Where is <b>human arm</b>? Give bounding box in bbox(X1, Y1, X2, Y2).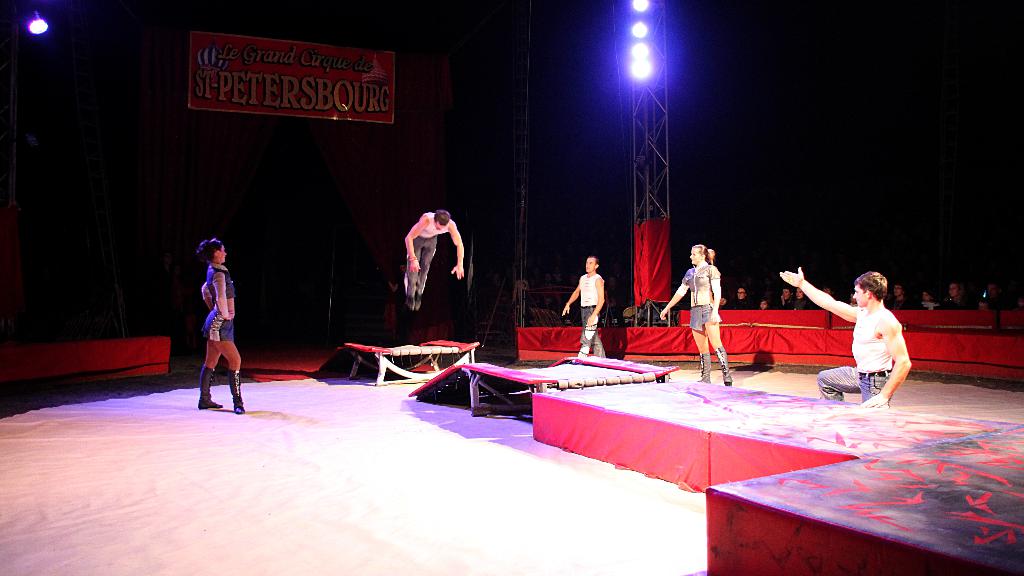
bbox(197, 272, 214, 304).
